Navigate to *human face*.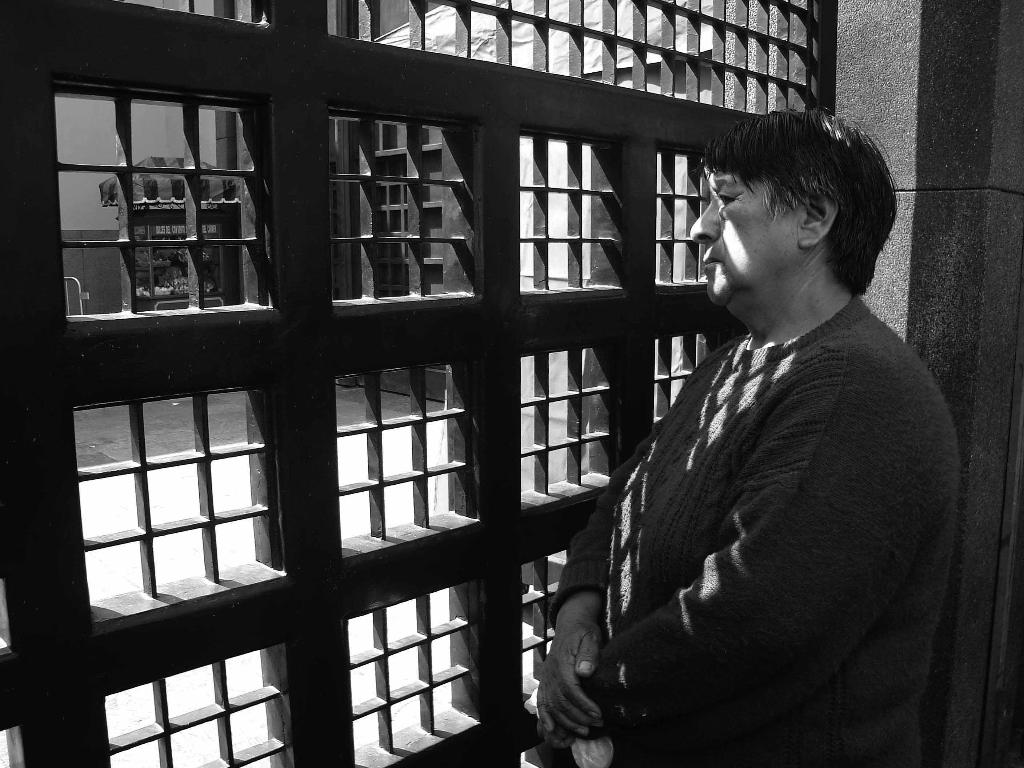
Navigation target: crop(692, 134, 795, 307).
